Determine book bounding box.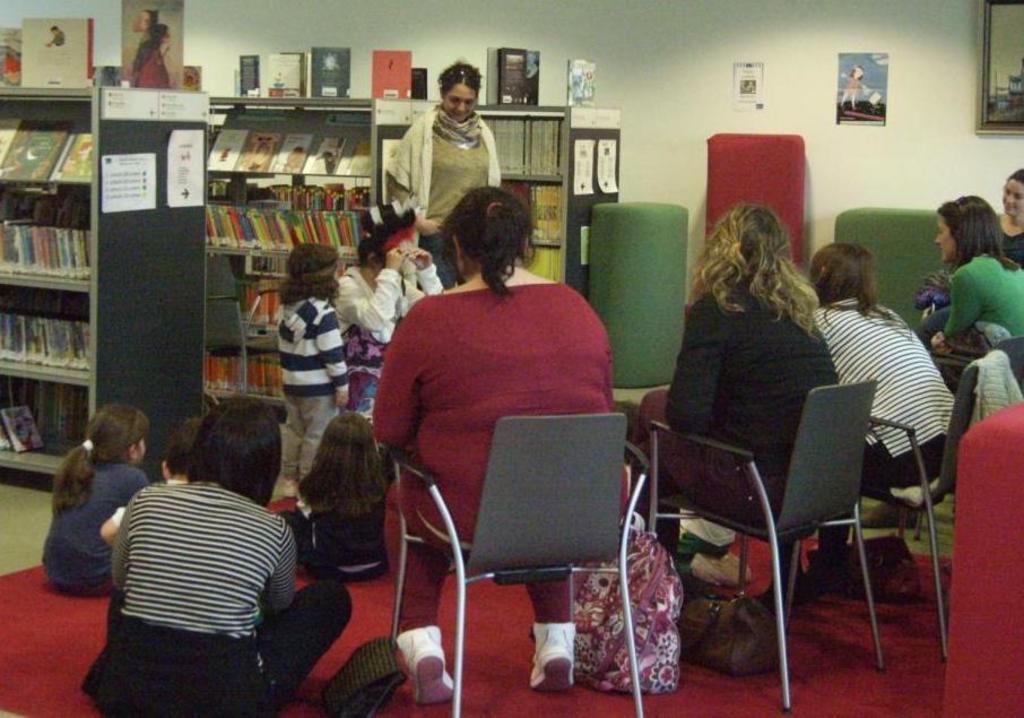
Determined: <region>498, 49, 544, 107</region>.
